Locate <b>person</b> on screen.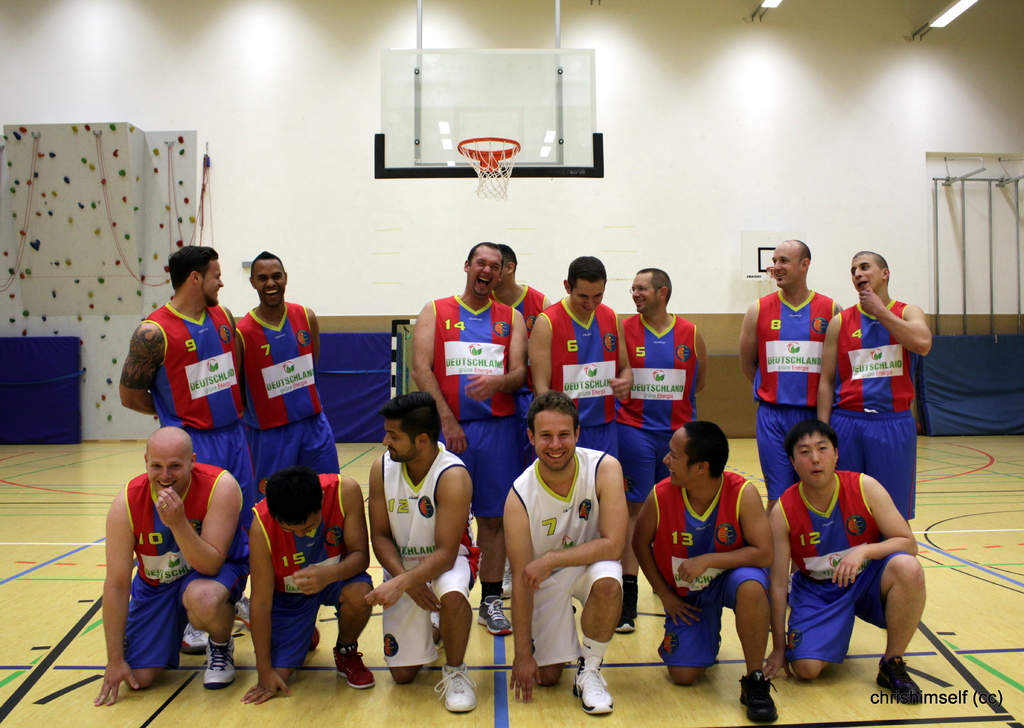
On screen at (632, 421, 780, 721).
